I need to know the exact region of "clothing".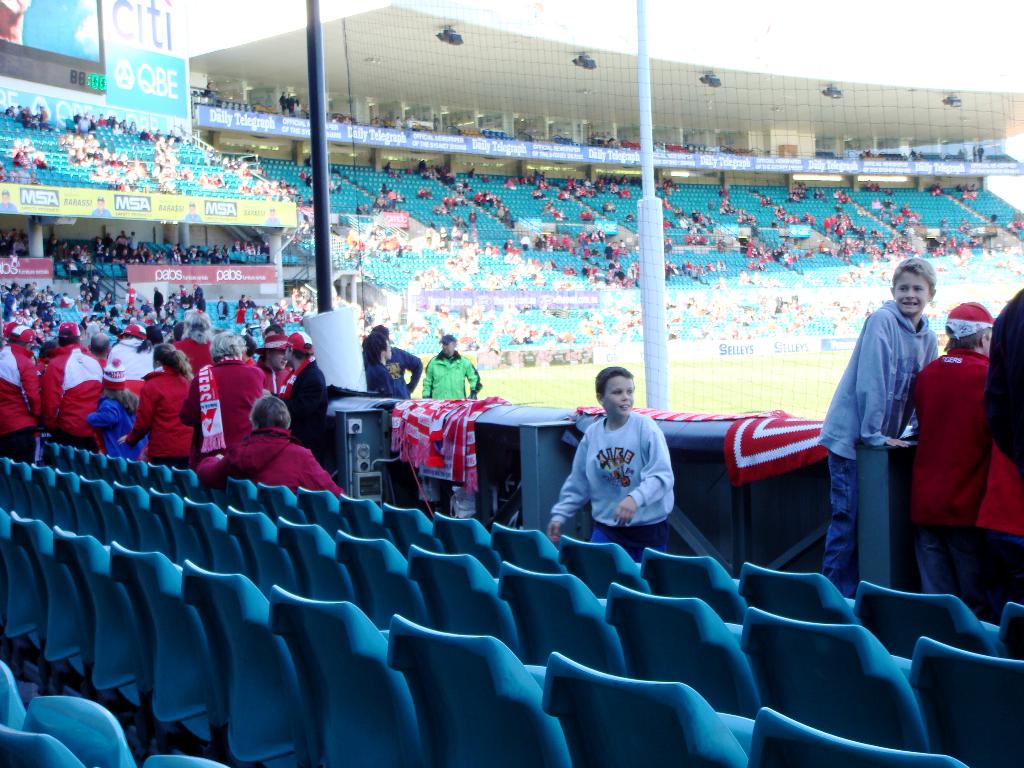
Region: 556:408:673:556.
